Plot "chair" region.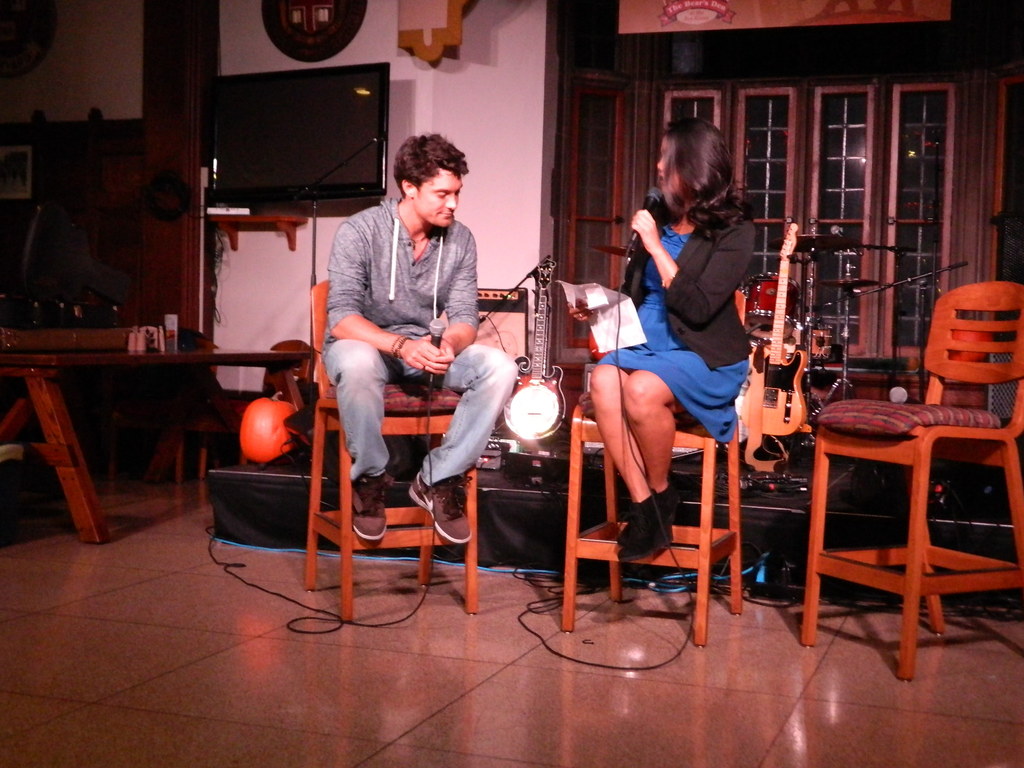
Plotted at select_region(799, 280, 1023, 680).
